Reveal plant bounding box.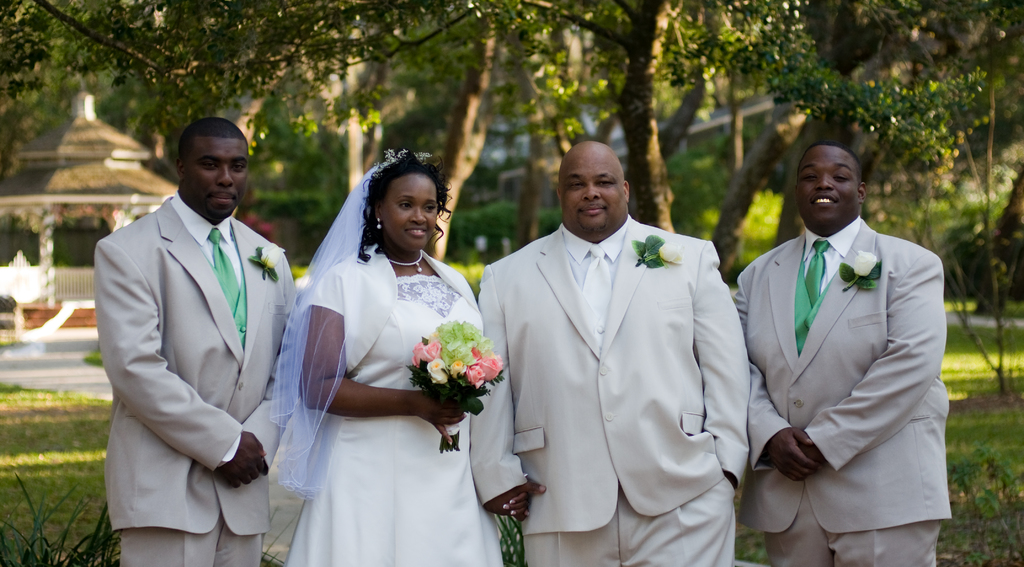
Revealed: (728,185,783,297).
